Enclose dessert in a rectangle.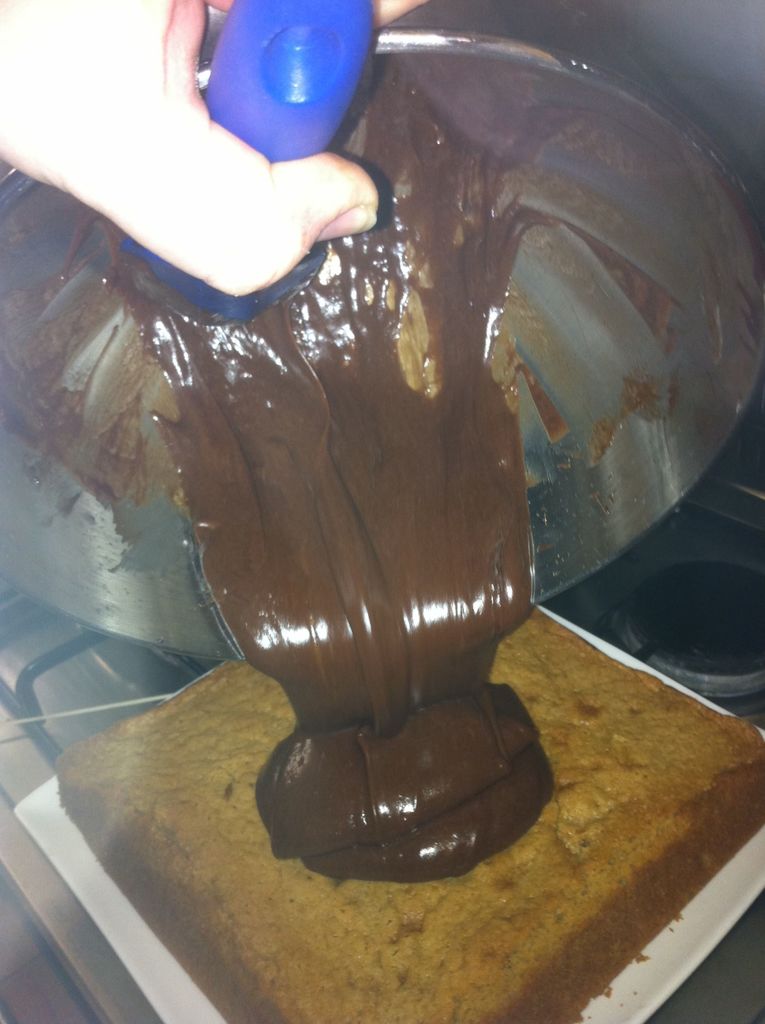
98, 170, 616, 868.
